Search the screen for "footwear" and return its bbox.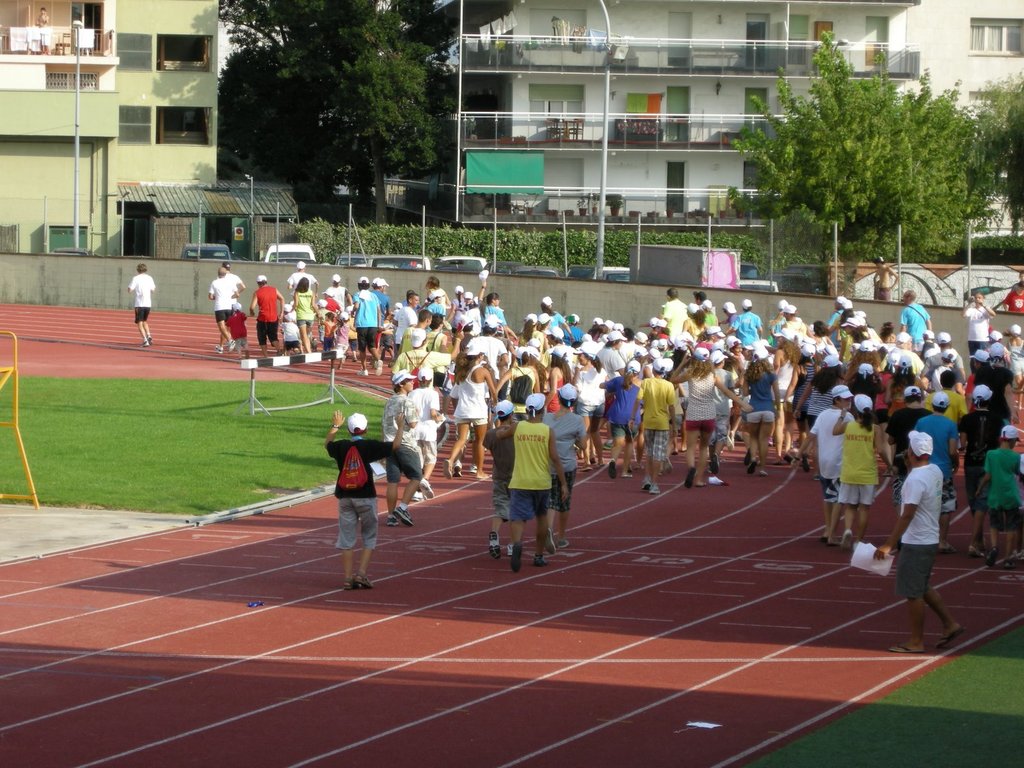
Found: select_region(685, 467, 694, 487).
